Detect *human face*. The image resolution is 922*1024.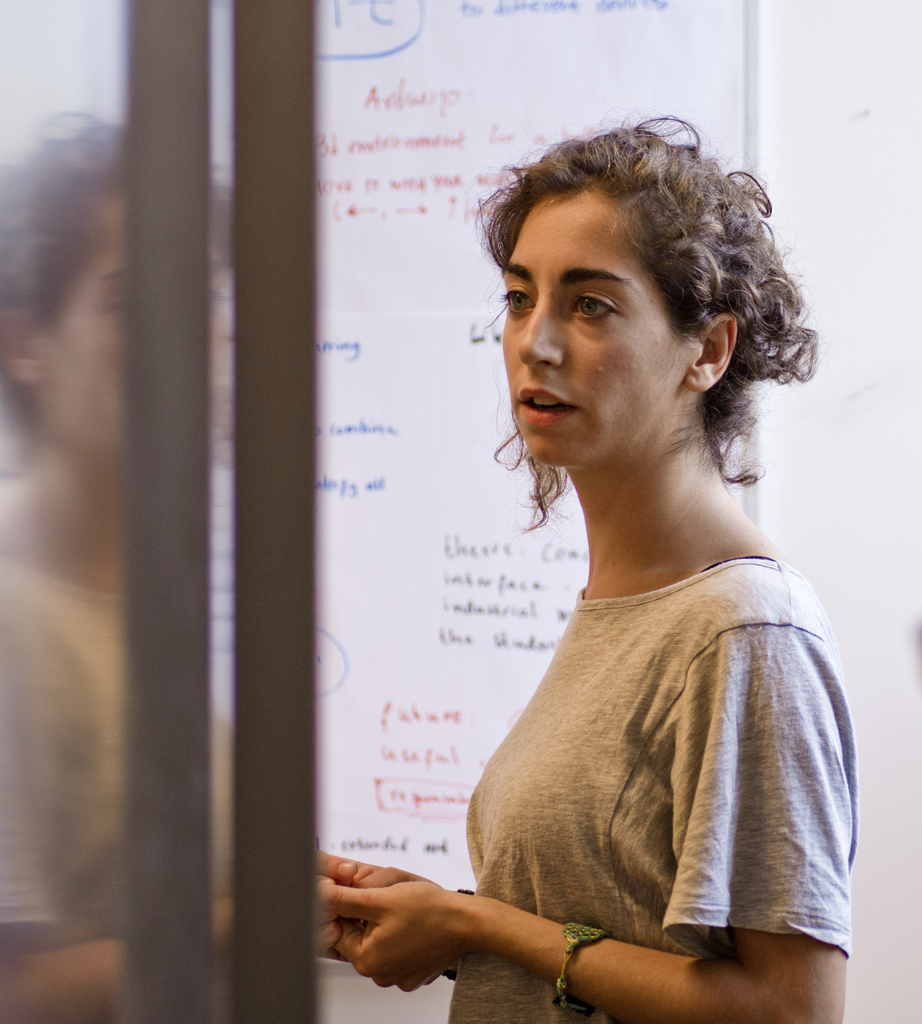
[x1=496, y1=181, x2=681, y2=467].
